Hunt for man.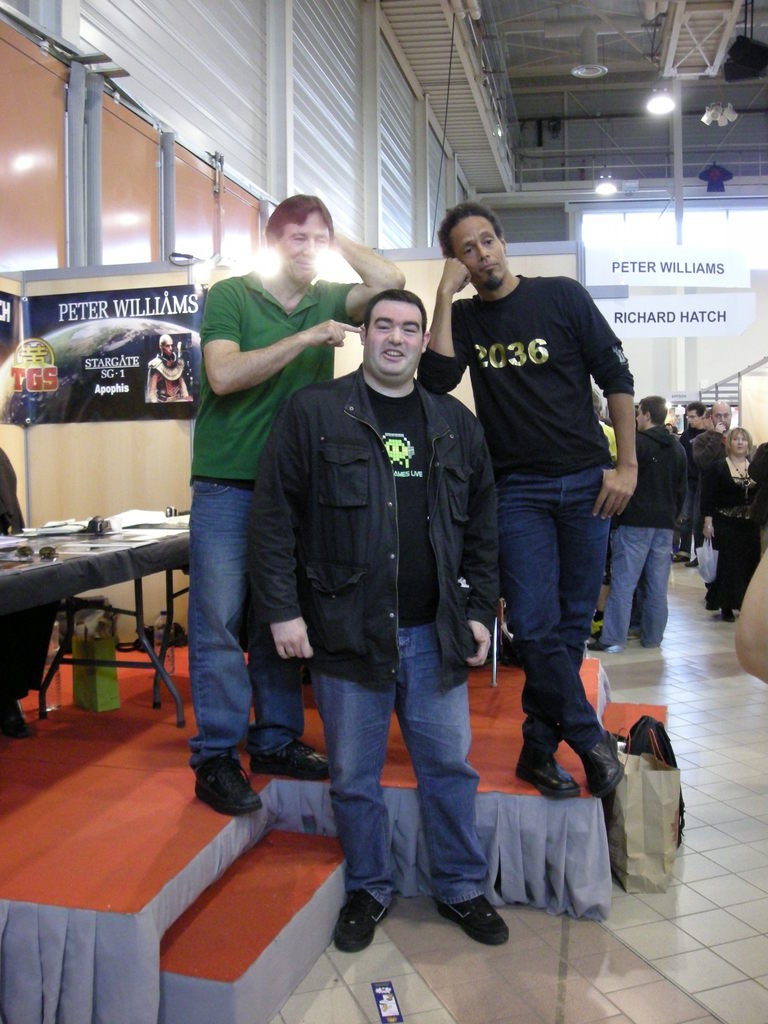
Hunted down at region(134, 321, 200, 407).
